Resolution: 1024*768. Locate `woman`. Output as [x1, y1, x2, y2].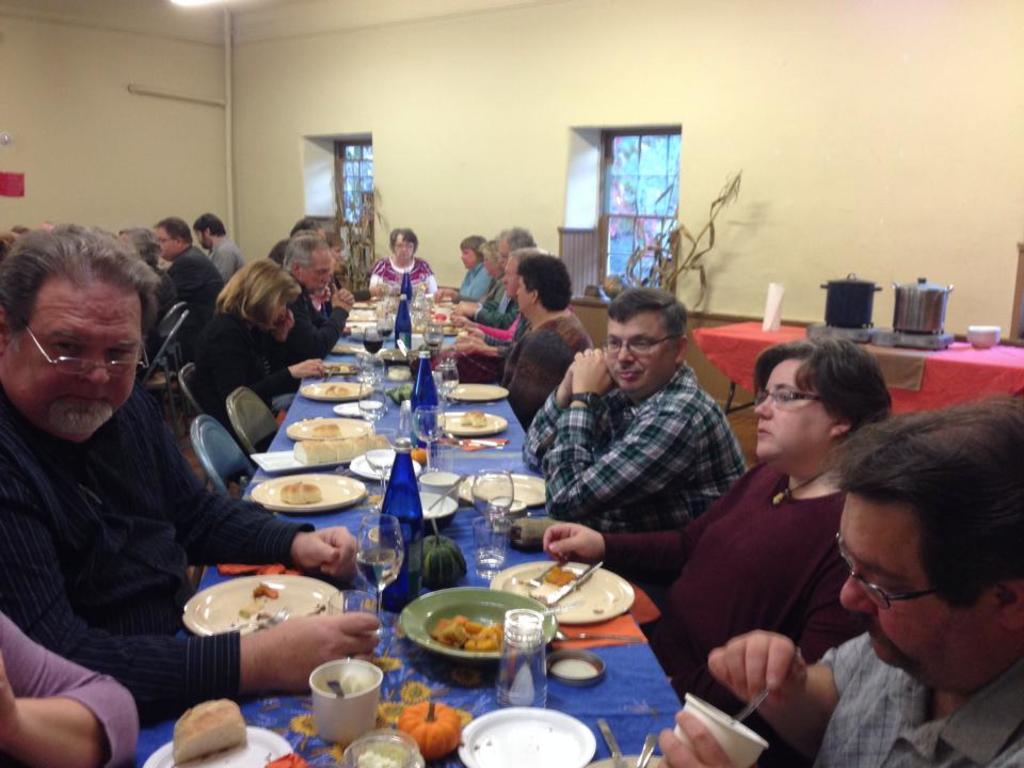
[690, 323, 916, 753].
